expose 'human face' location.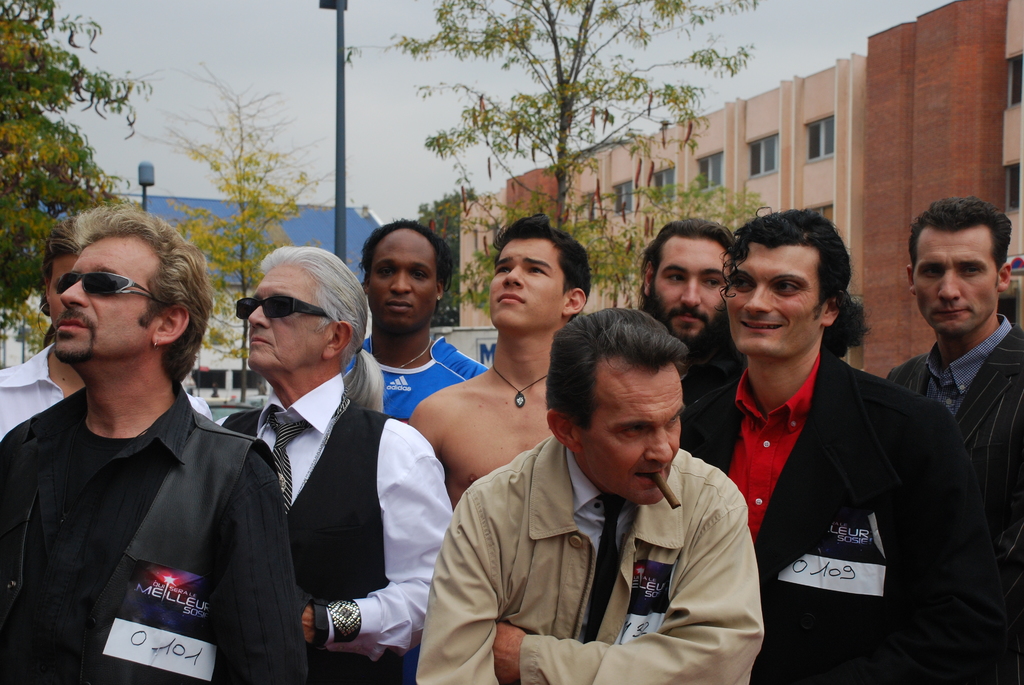
Exposed at [x1=582, y1=357, x2=682, y2=513].
